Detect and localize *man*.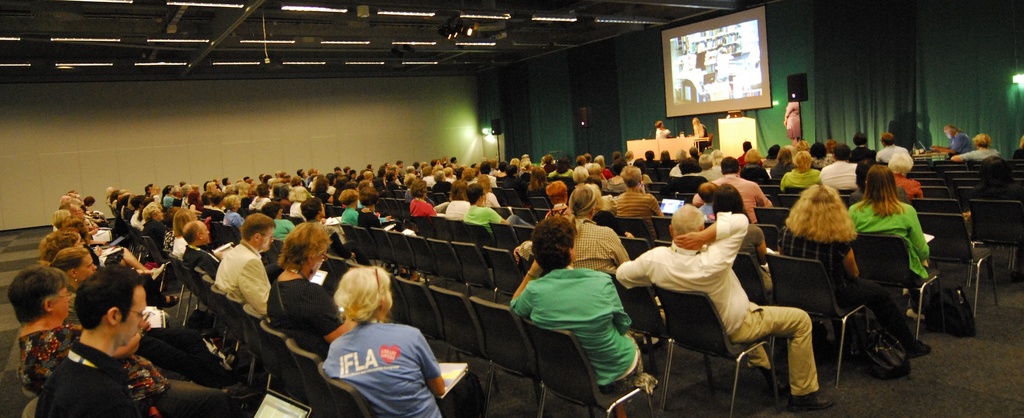
Localized at x1=949, y1=133, x2=1000, y2=163.
